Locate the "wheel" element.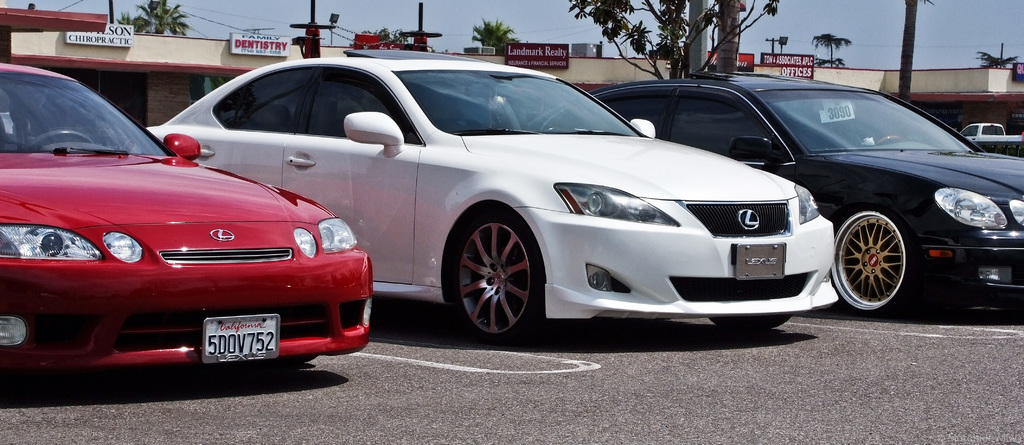
Element bbox: 825/209/924/322.
